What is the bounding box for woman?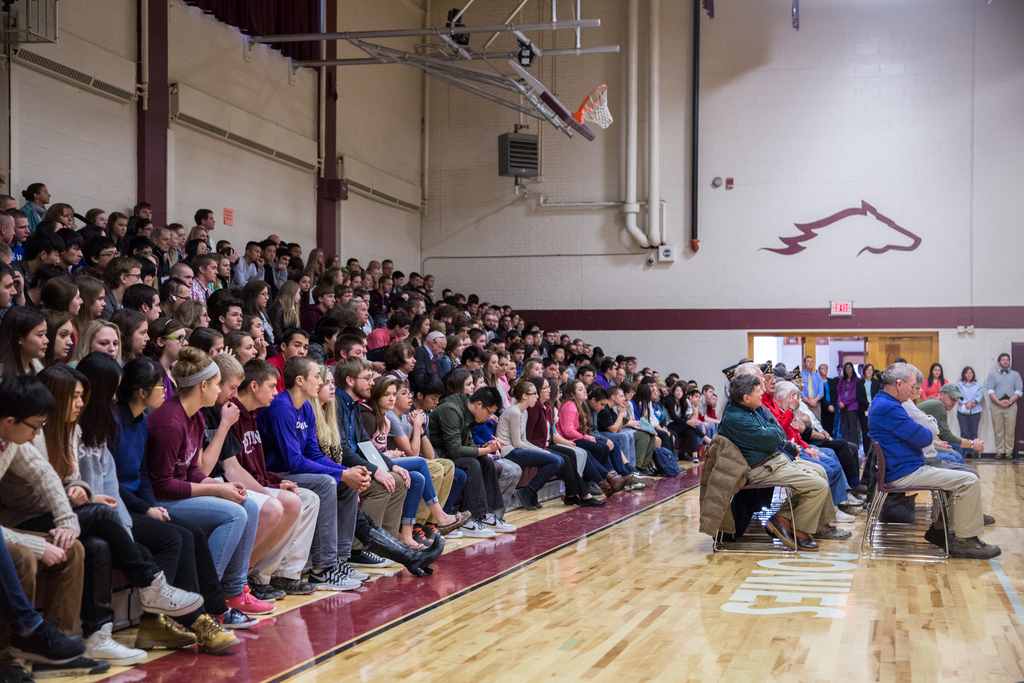
x1=185 y1=238 x2=214 y2=257.
